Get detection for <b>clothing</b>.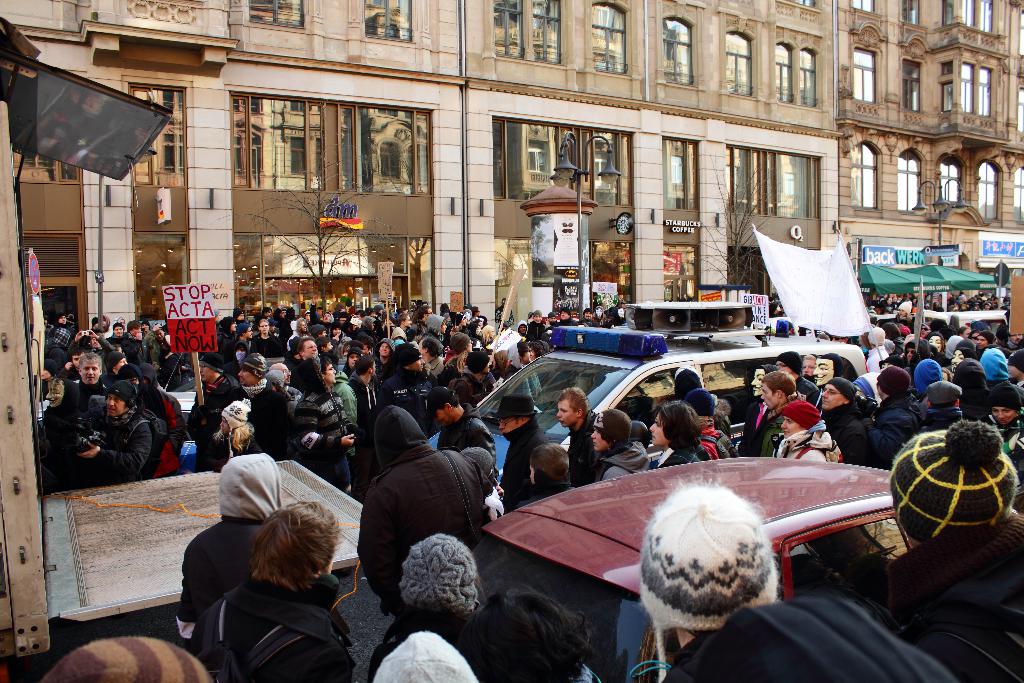
Detection: box=[776, 427, 840, 460].
